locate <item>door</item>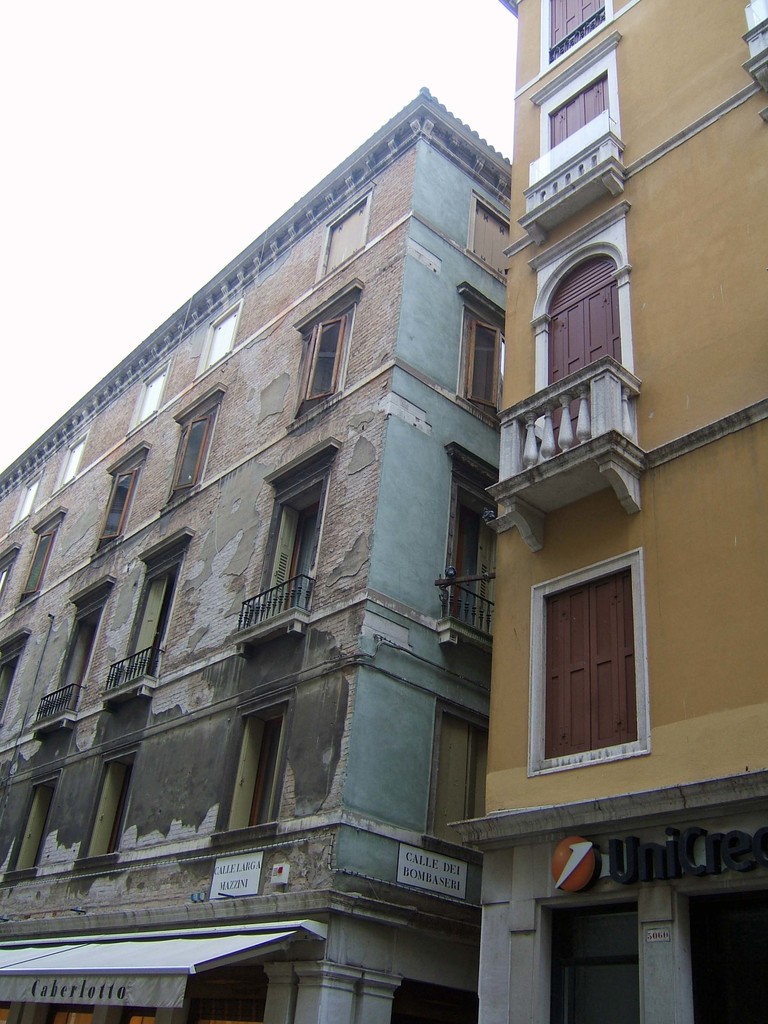
[543, 579, 655, 778]
